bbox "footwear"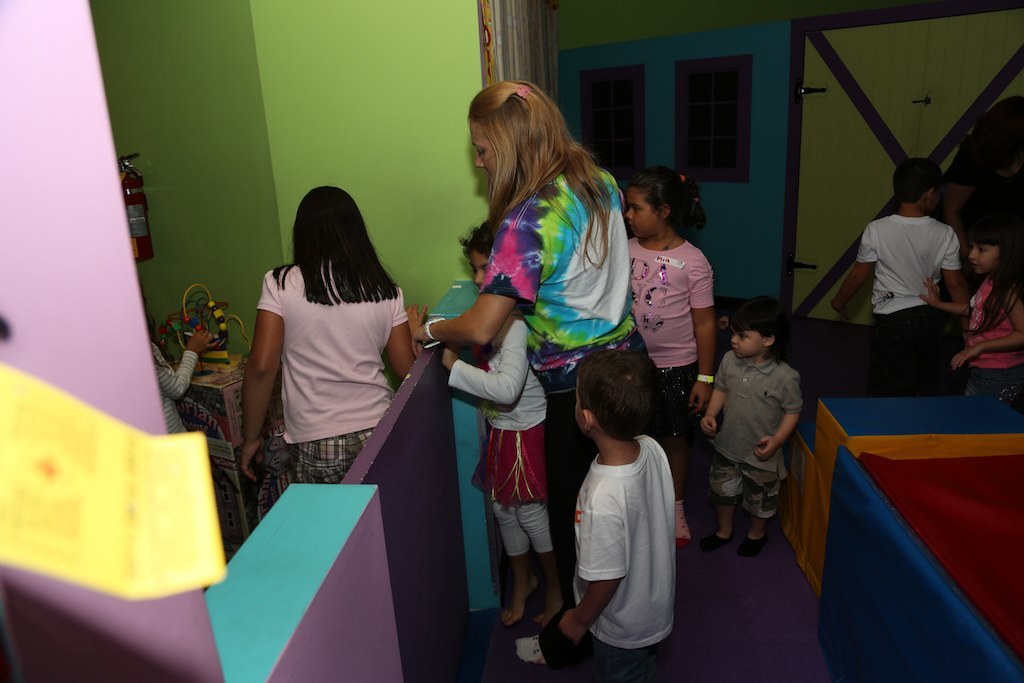
[left=501, top=630, right=544, bottom=666]
